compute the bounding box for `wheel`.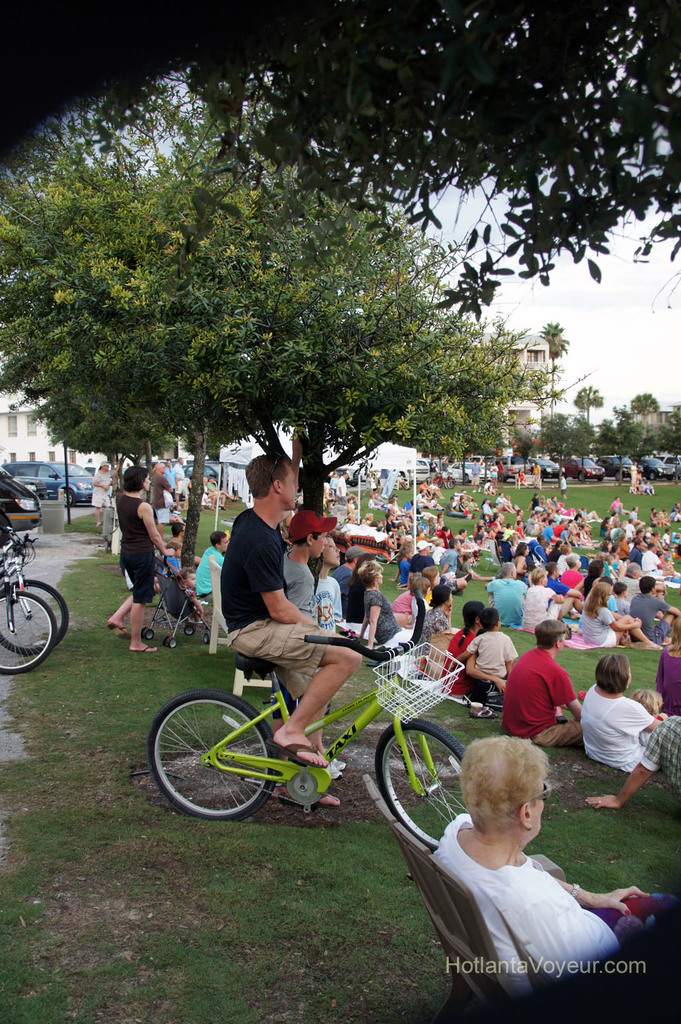
578 472 583 481.
